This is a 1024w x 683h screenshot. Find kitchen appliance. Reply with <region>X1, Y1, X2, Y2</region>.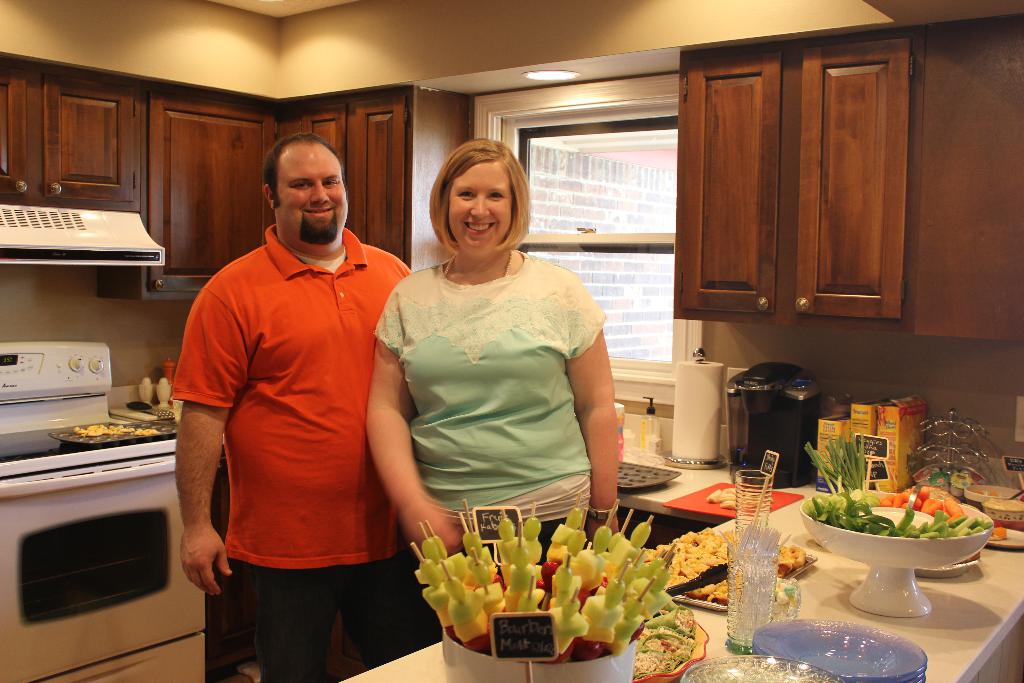
<region>685, 655, 827, 682</region>.
